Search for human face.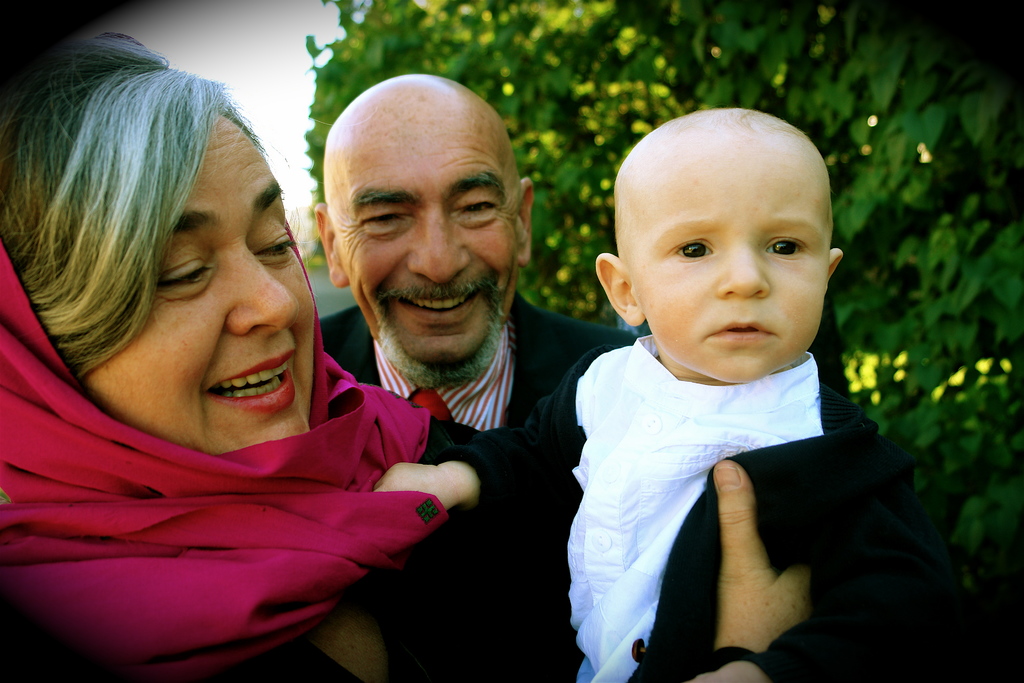
Found at box=[337, 114, 521, 362].
